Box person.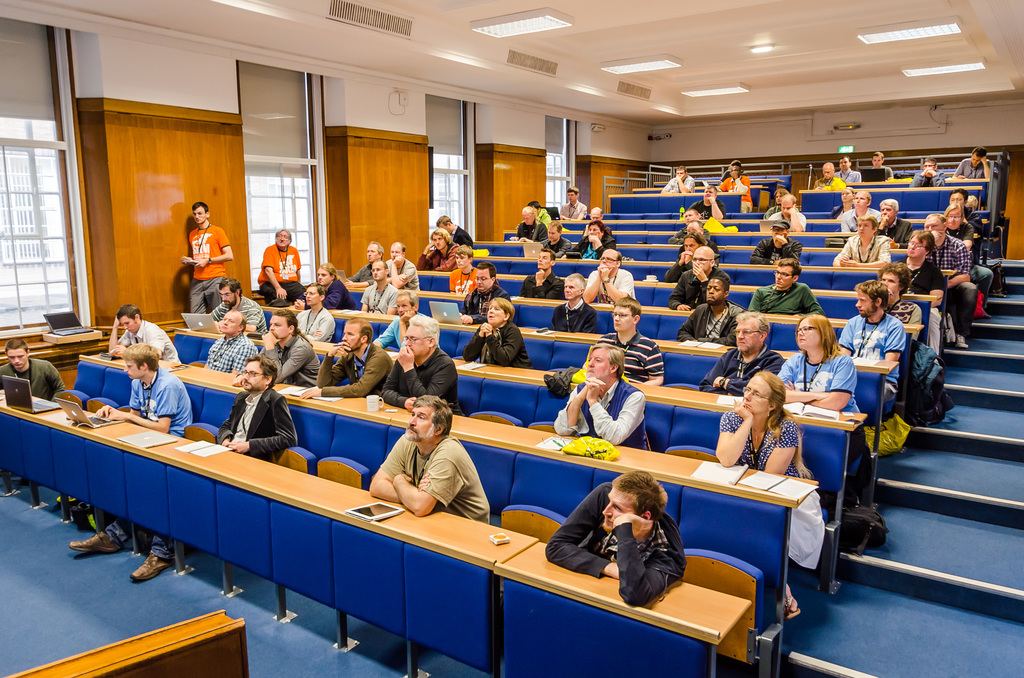
(382, 243, 427, 295).
